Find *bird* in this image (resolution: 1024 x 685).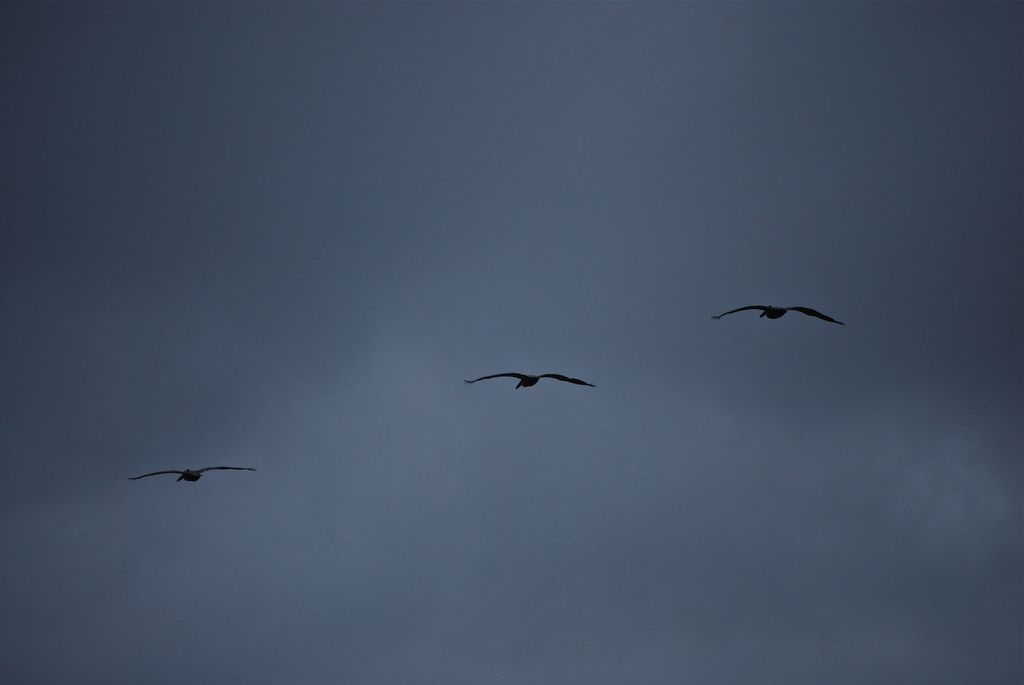
bbox=(468, 361, 605, 412).
